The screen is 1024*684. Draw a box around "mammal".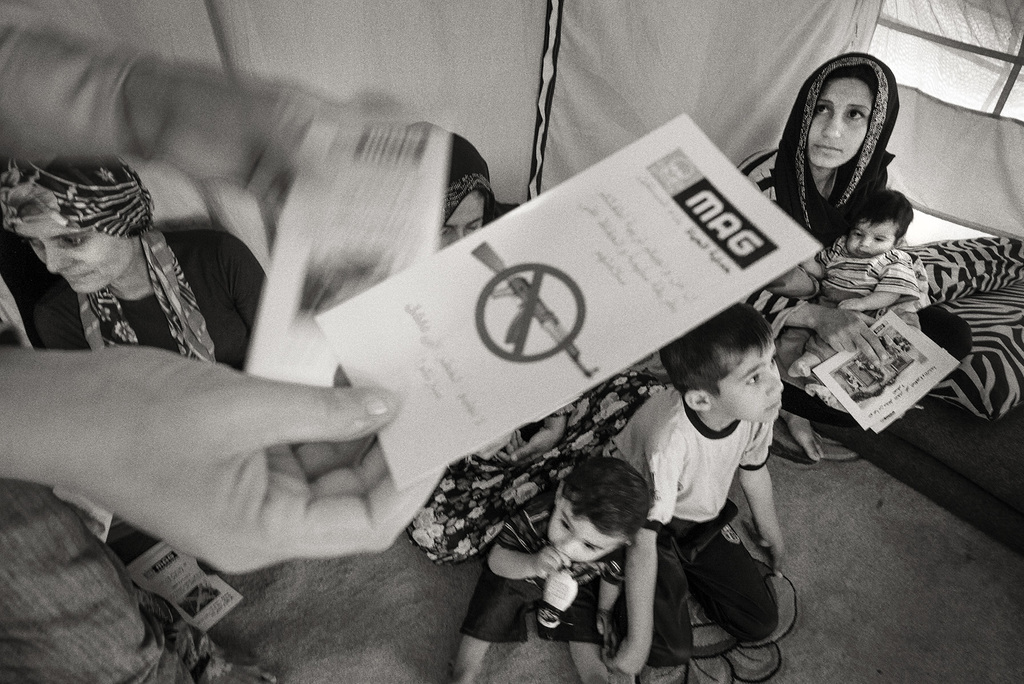
(left=605, top=303, right=787, bottom=678).
